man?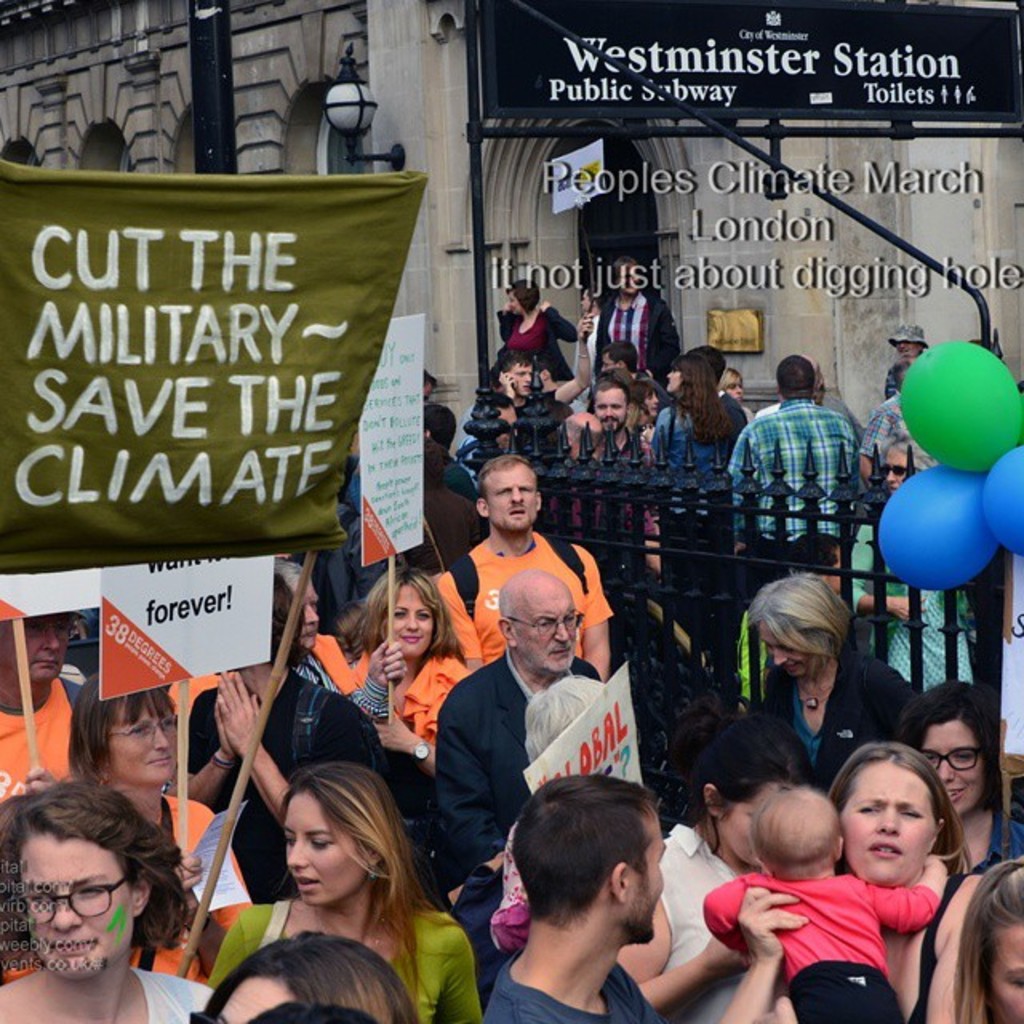
(480,800,738,1019)
